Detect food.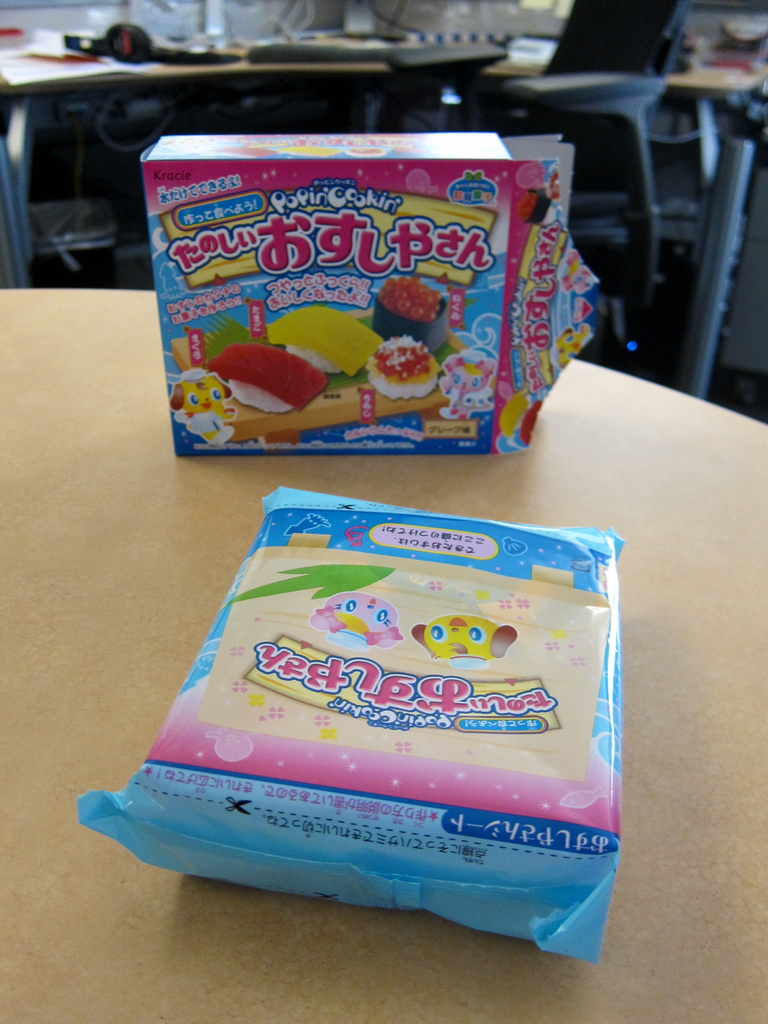
Detected at (94, 496, 619, 899).
